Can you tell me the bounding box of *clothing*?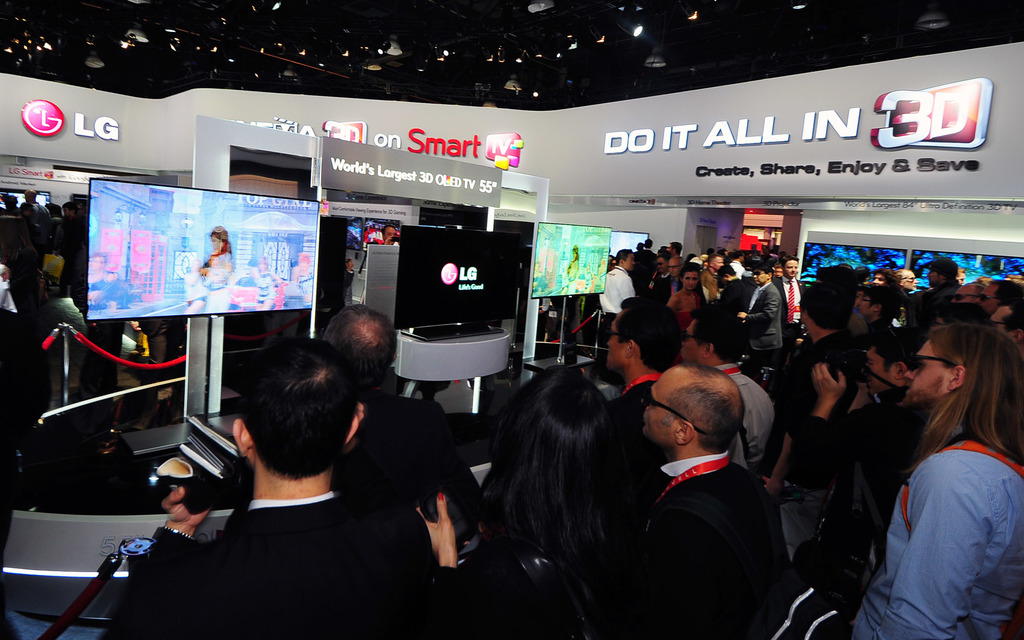
[left=102, top=489, right=427, bottom=639].
